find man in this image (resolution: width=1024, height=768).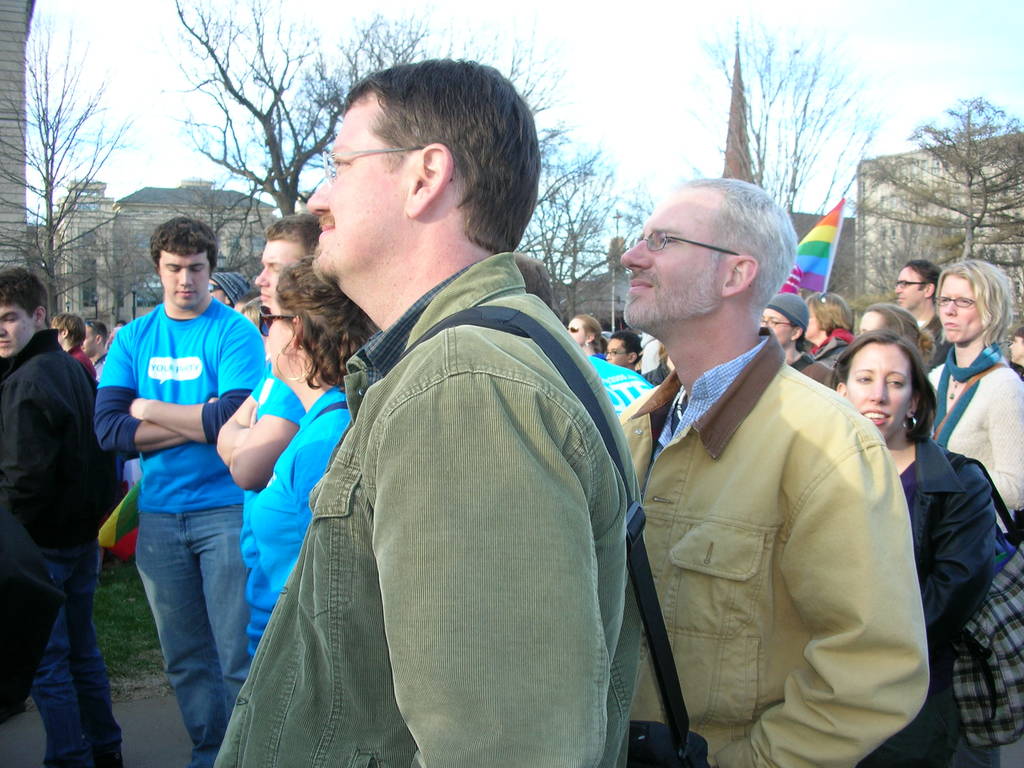
box=[512, 253, 553, 310].
